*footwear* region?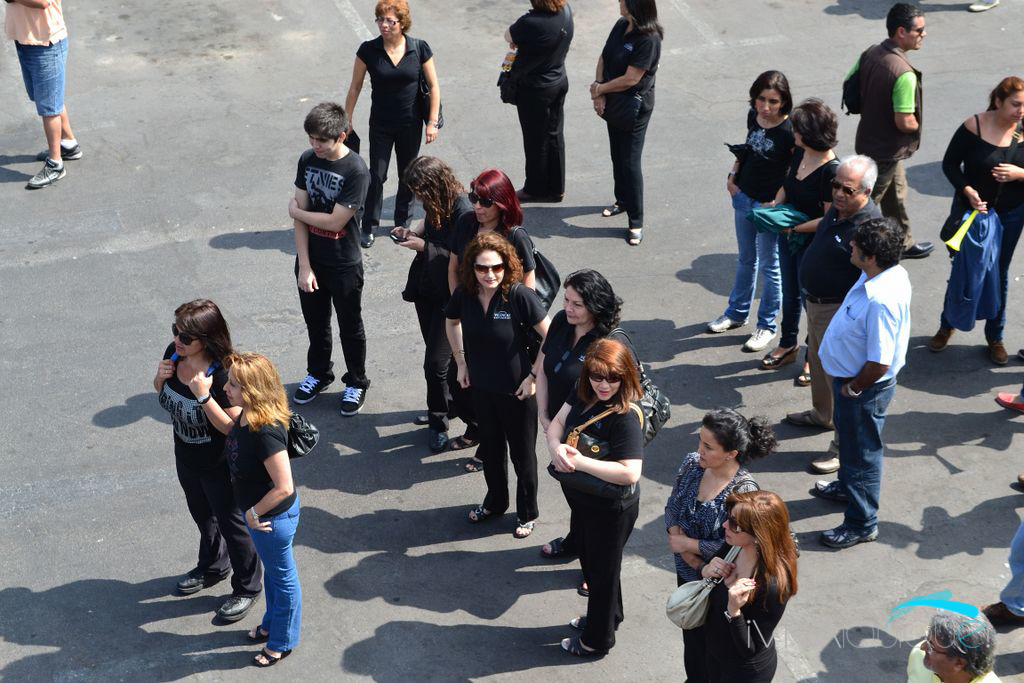
l=176, t=566, r=228, b=595
